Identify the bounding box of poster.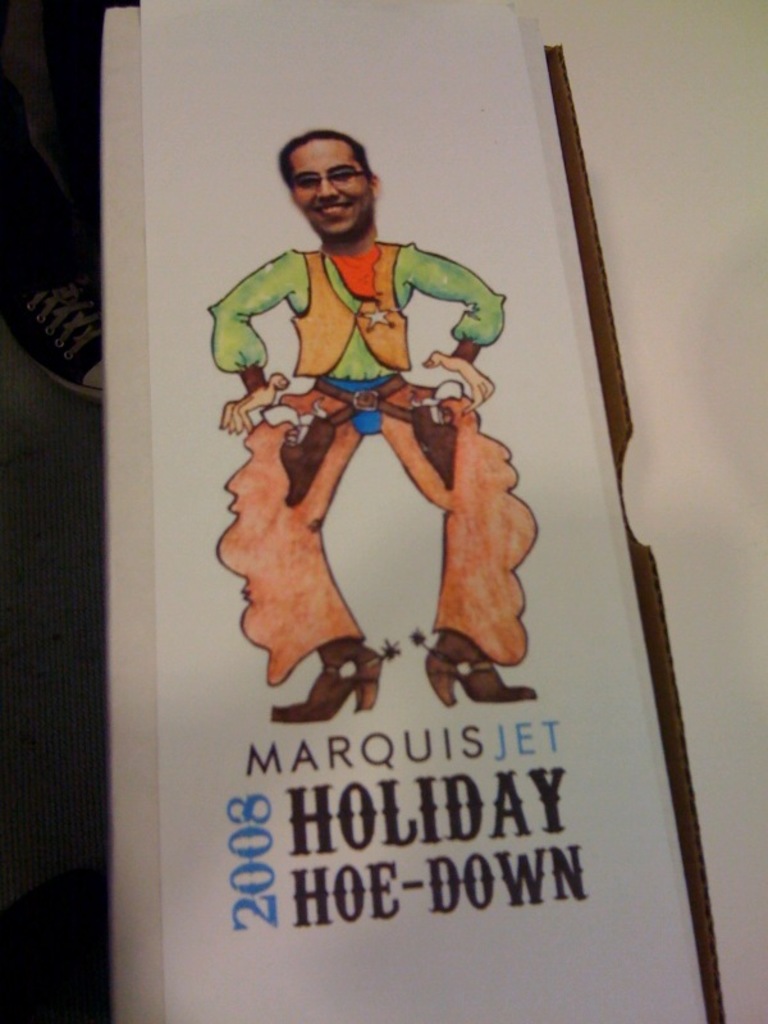
box=[136, 0, 700, 1023].
